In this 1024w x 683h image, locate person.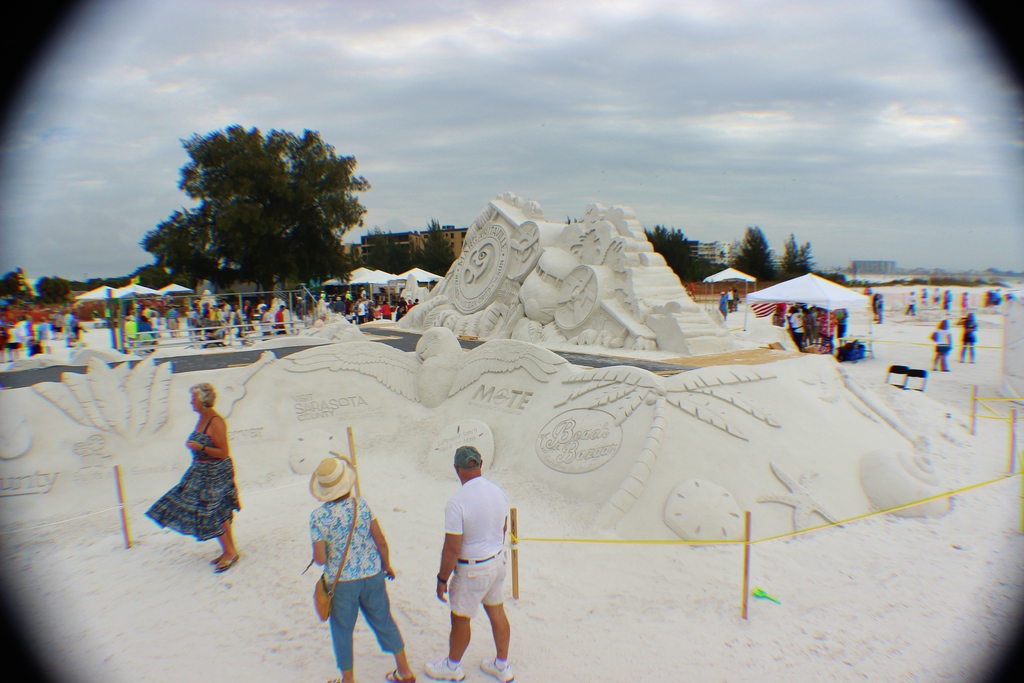
Bounding box: {"x1": 420, "y1": 439, "x2": 520, "y2": 682}.
